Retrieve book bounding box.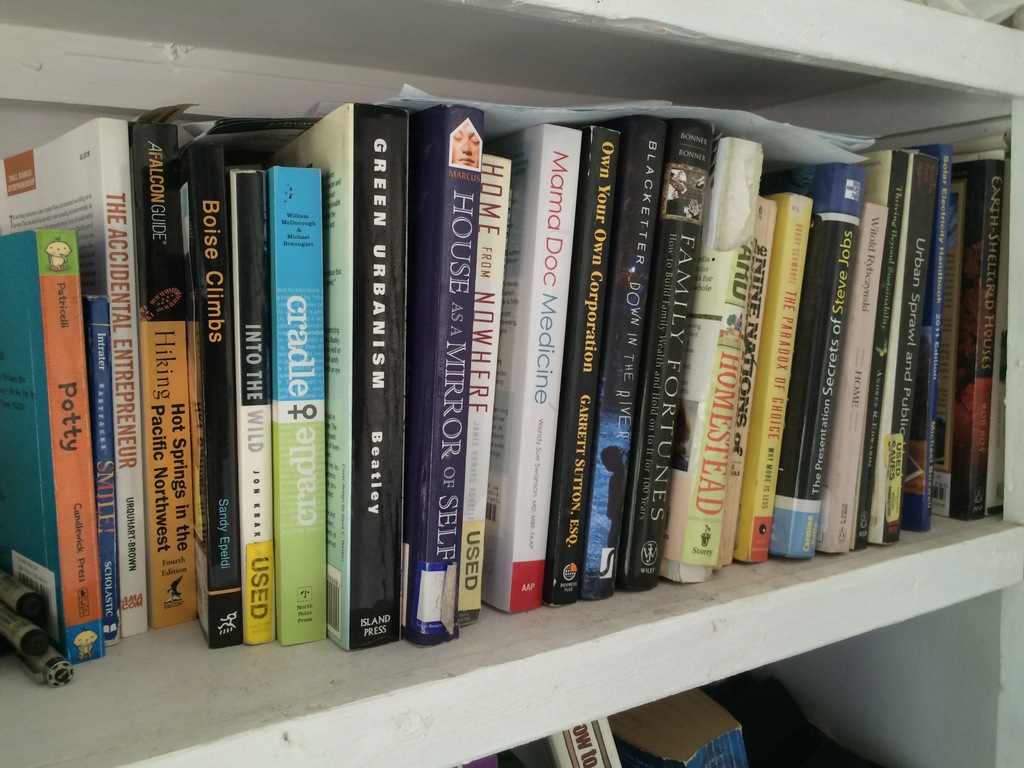
Bounding box: 133 124 206 624.
